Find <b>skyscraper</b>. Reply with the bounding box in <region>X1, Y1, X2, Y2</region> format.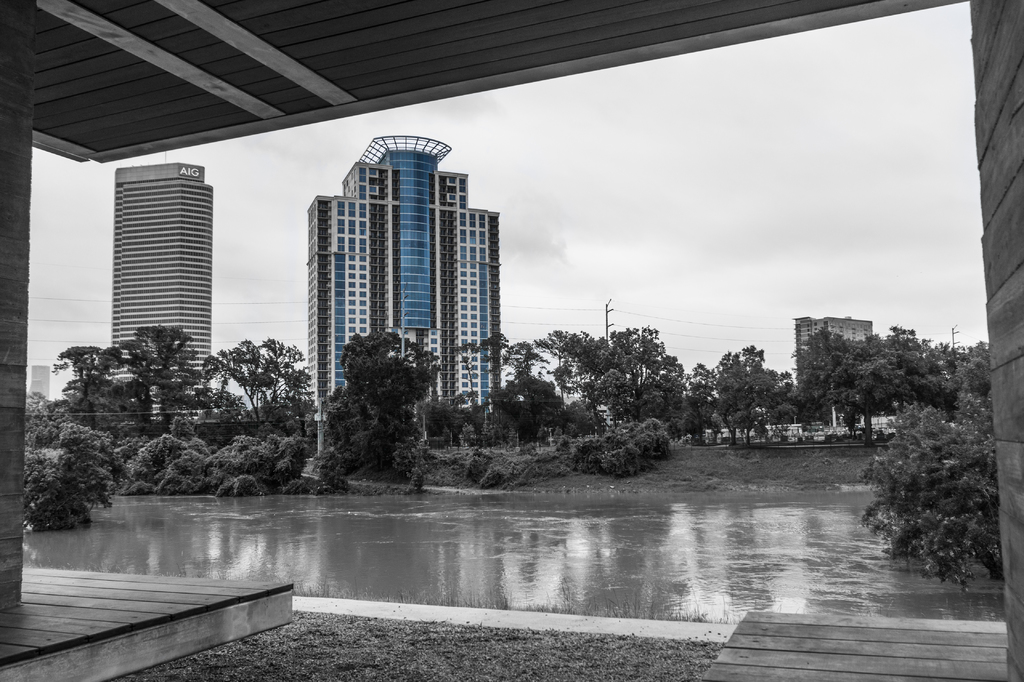
<region>792, 318, 876, 410</region>.
